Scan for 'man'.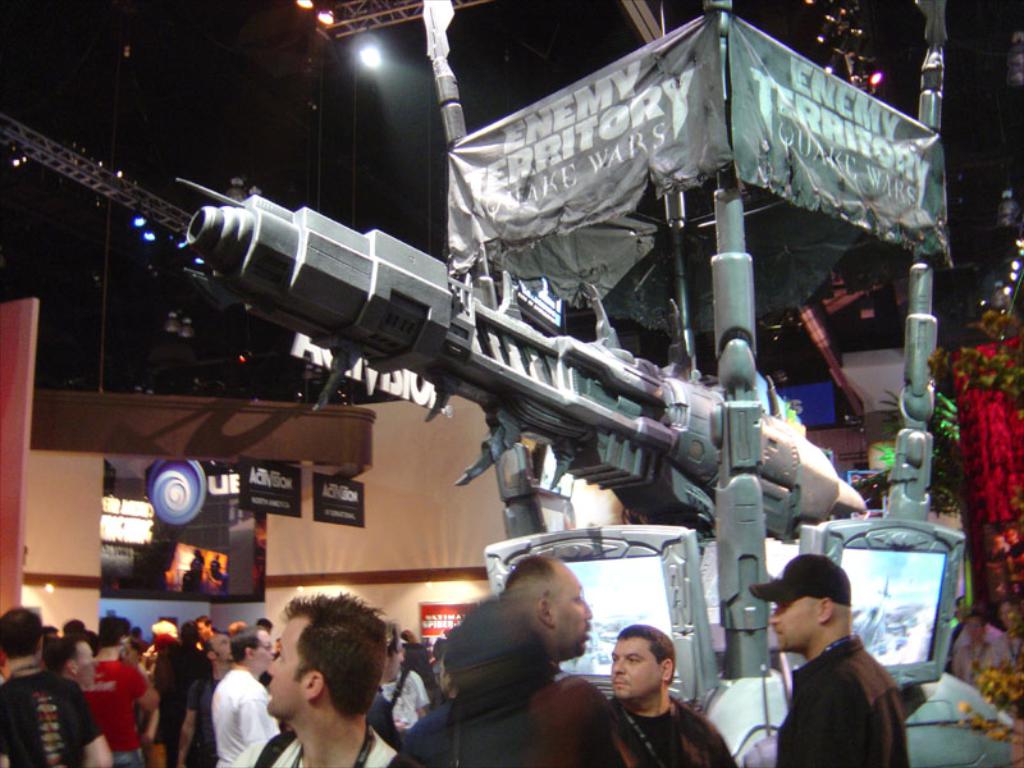
Scan result: (left=183, top=616, right=221, bottom=675).
